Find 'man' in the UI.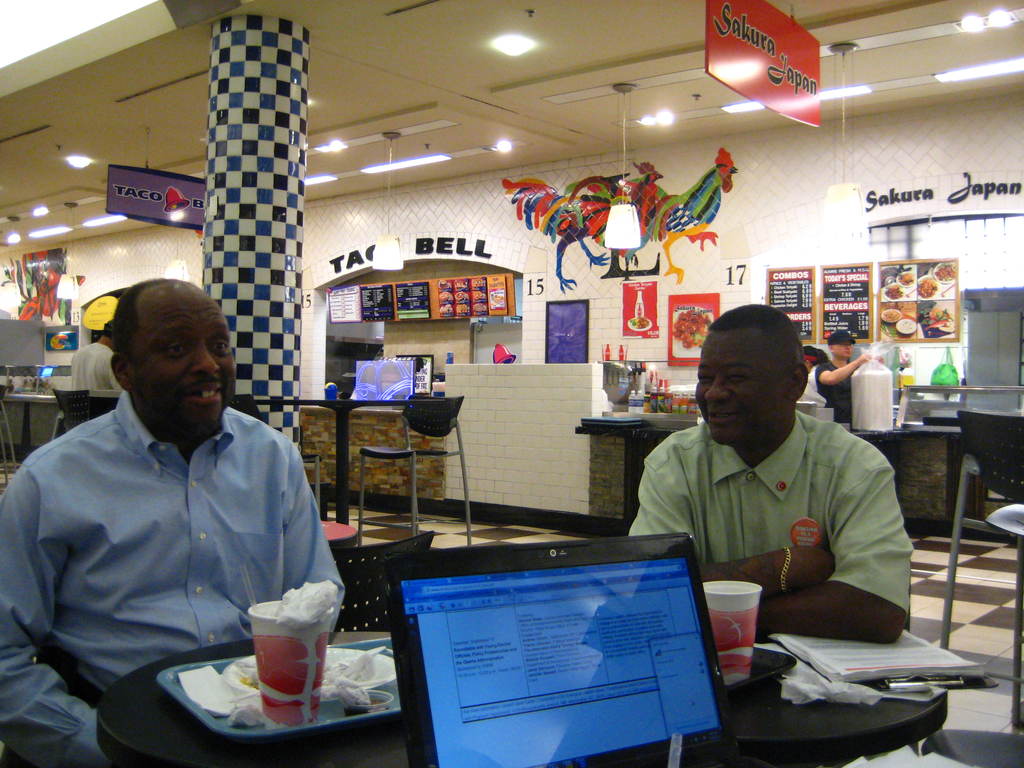
UI element at {"left": 21, "top": 269, "right": 338, "bottom": 739}.
